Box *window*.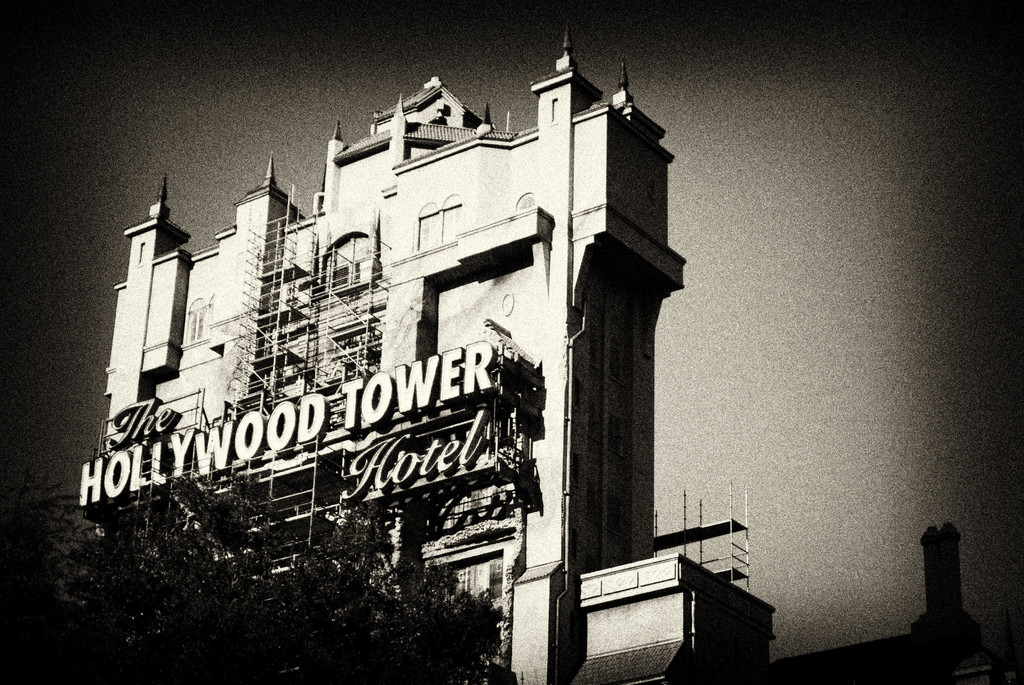
pyautogui.locateOnScreen(518, 190, 540, 207).
